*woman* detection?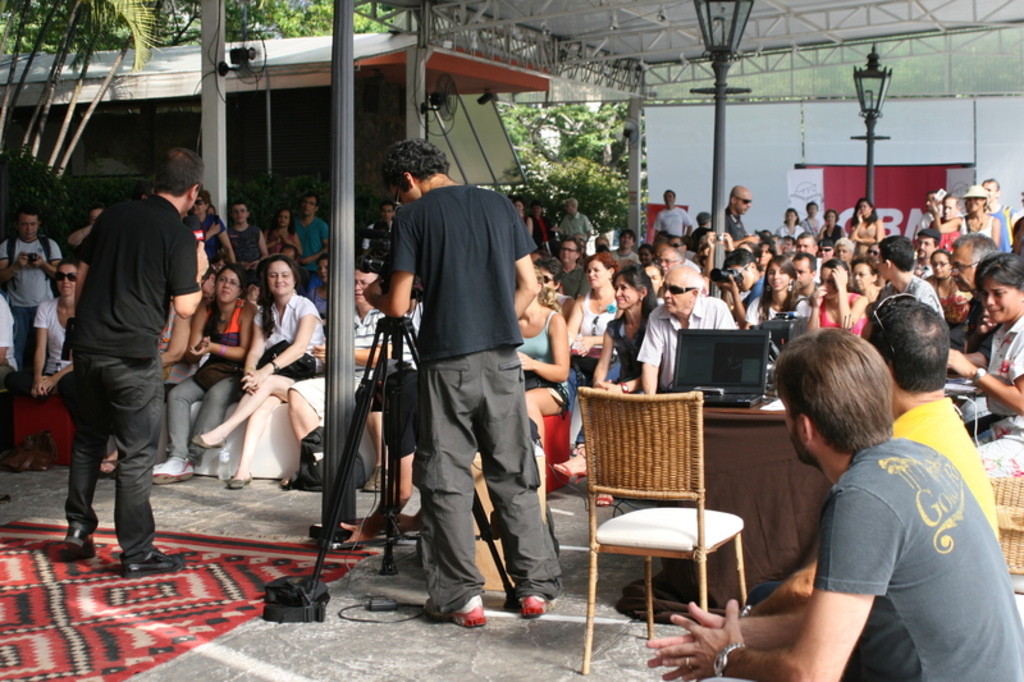
locate(566, 253, 623, 380)
